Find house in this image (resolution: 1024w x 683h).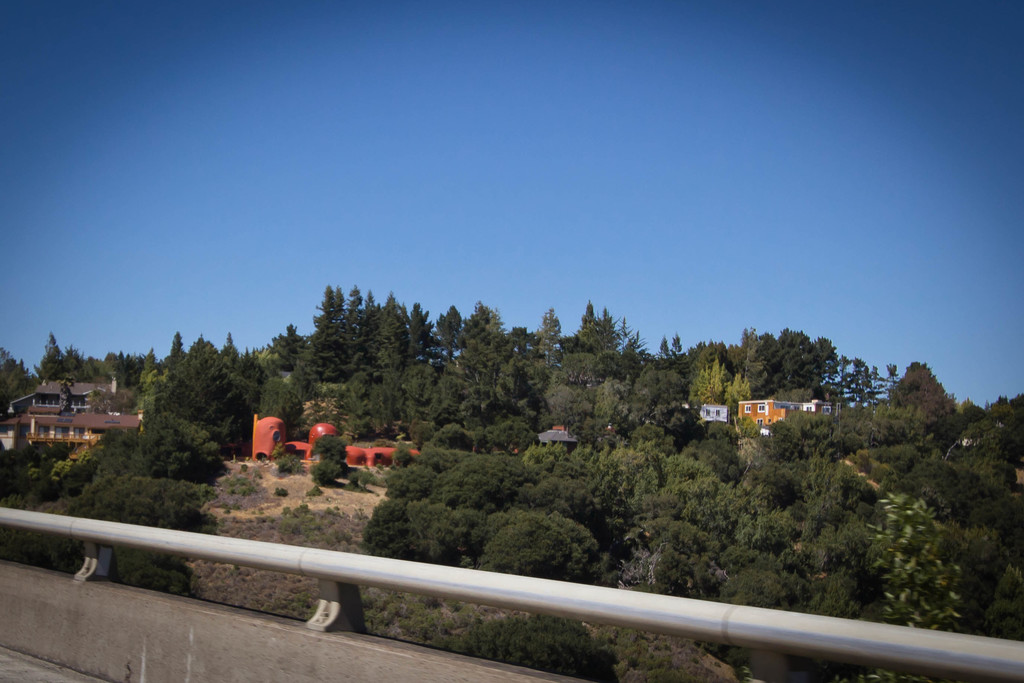
[x1=0, y1=407, x2=138, y2=461].
